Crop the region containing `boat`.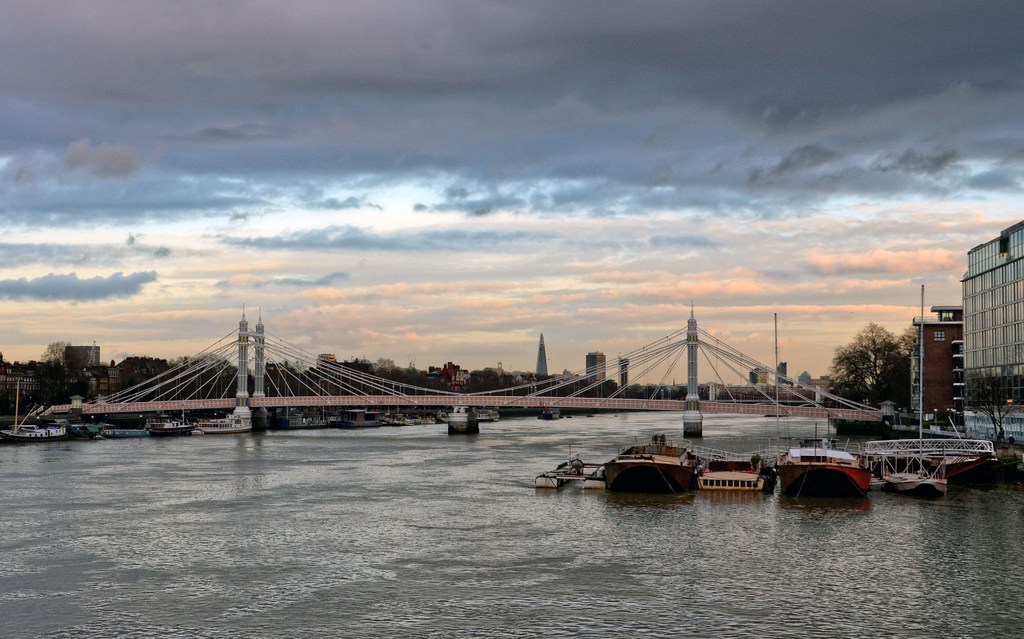
Crop region: x1=873 y1=452 x2=954 y2=510.
